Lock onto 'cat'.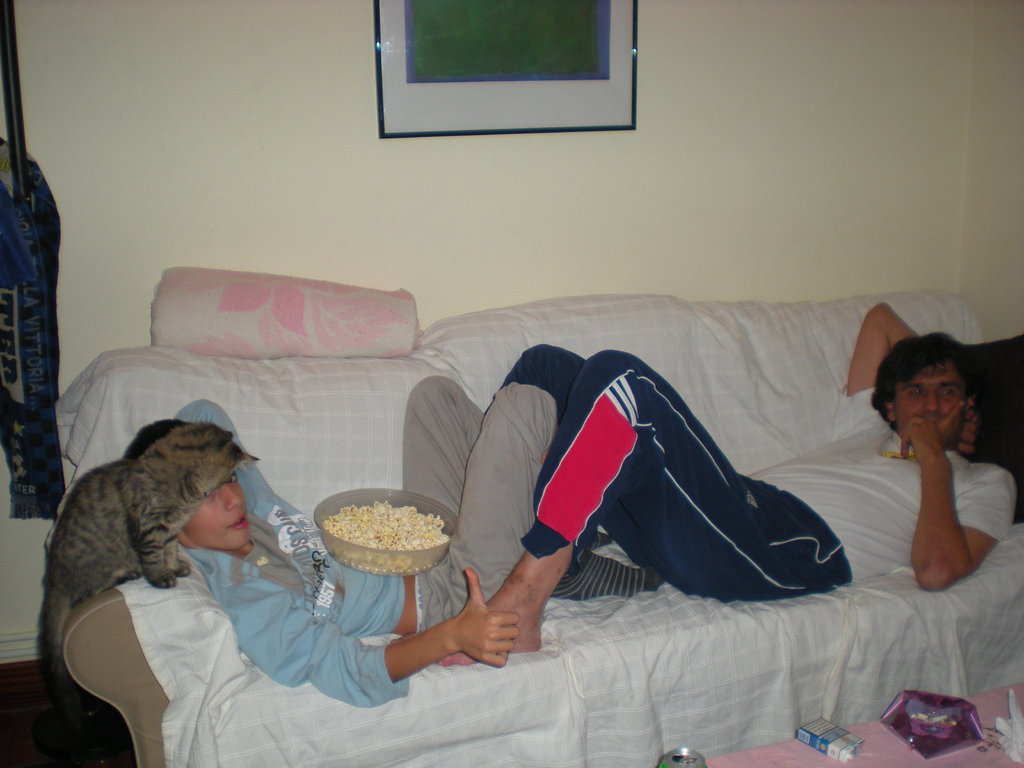
Locked: <box>33,416,258,726</box>.
